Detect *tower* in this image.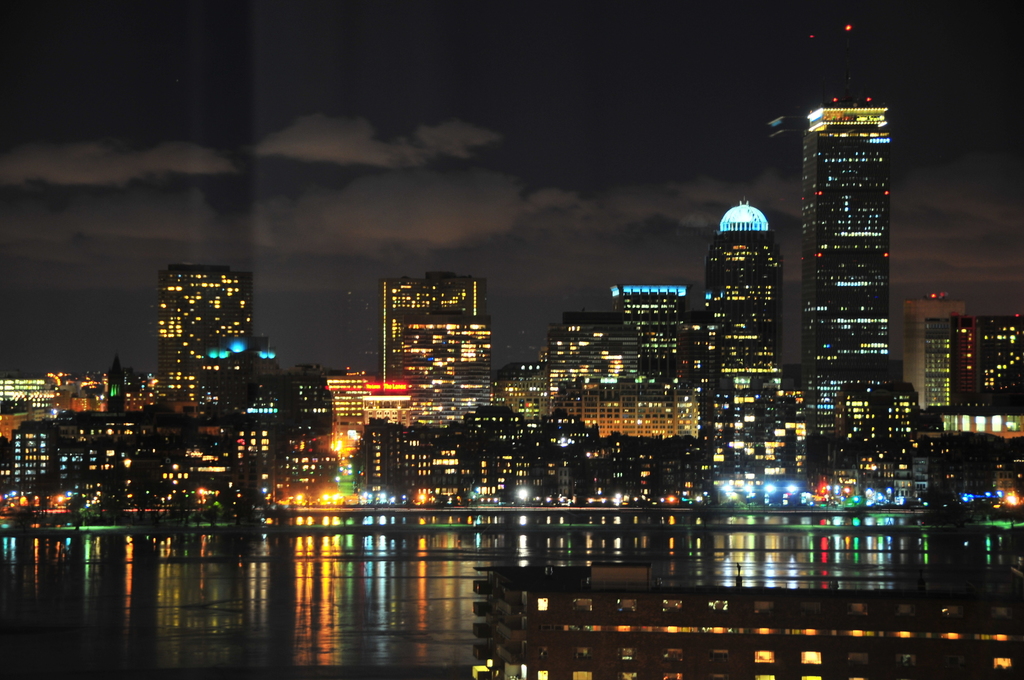
Detection: (x1=500, y1=302, x2=606, y2=432).
